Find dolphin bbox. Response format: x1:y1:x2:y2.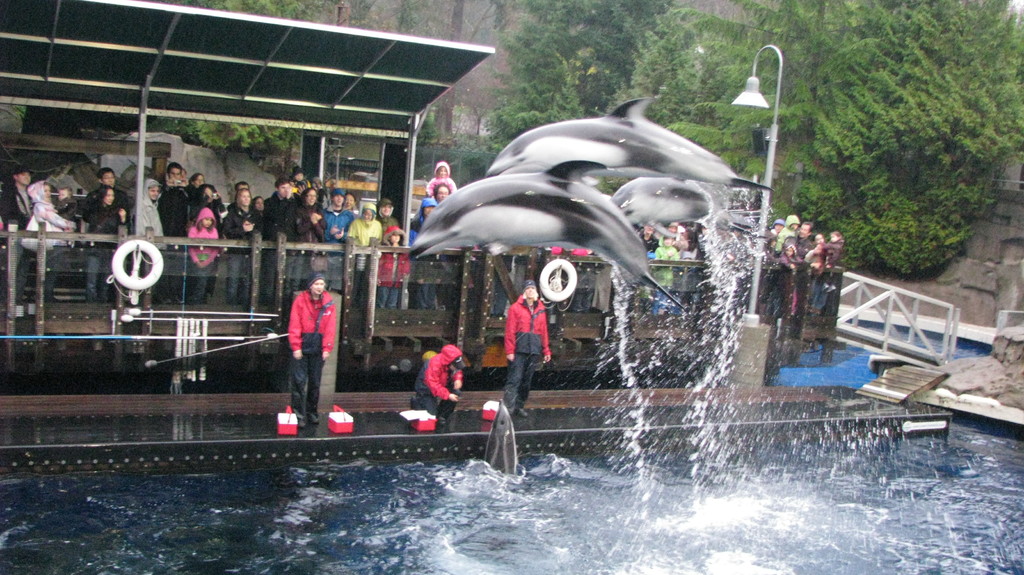
612:179:753:238.
